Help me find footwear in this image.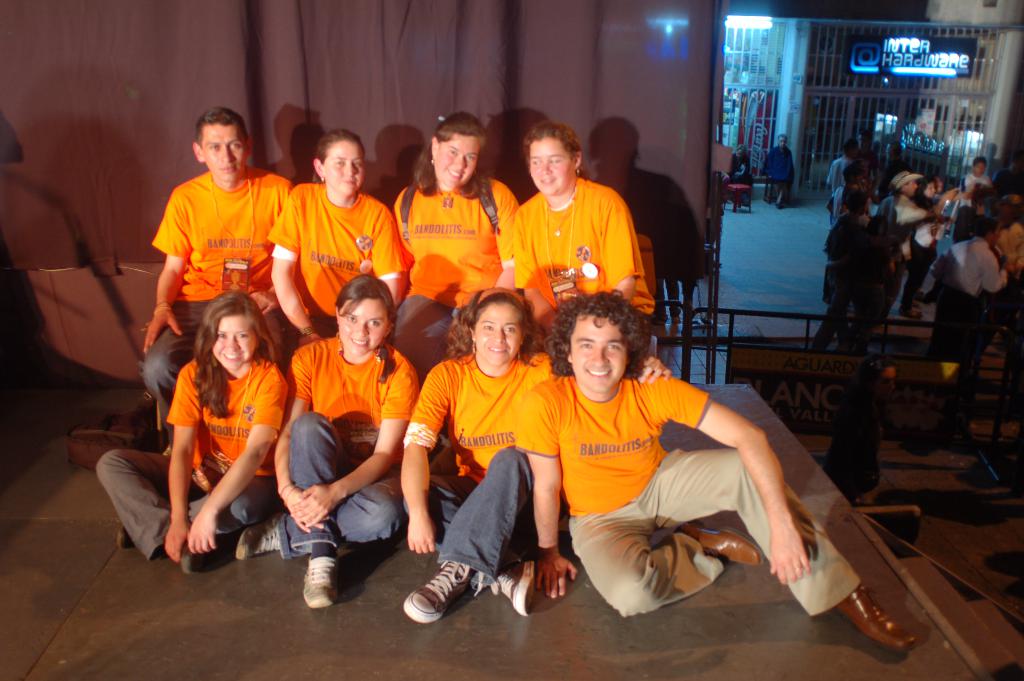
Found it: (833, 584, 919, 653).
